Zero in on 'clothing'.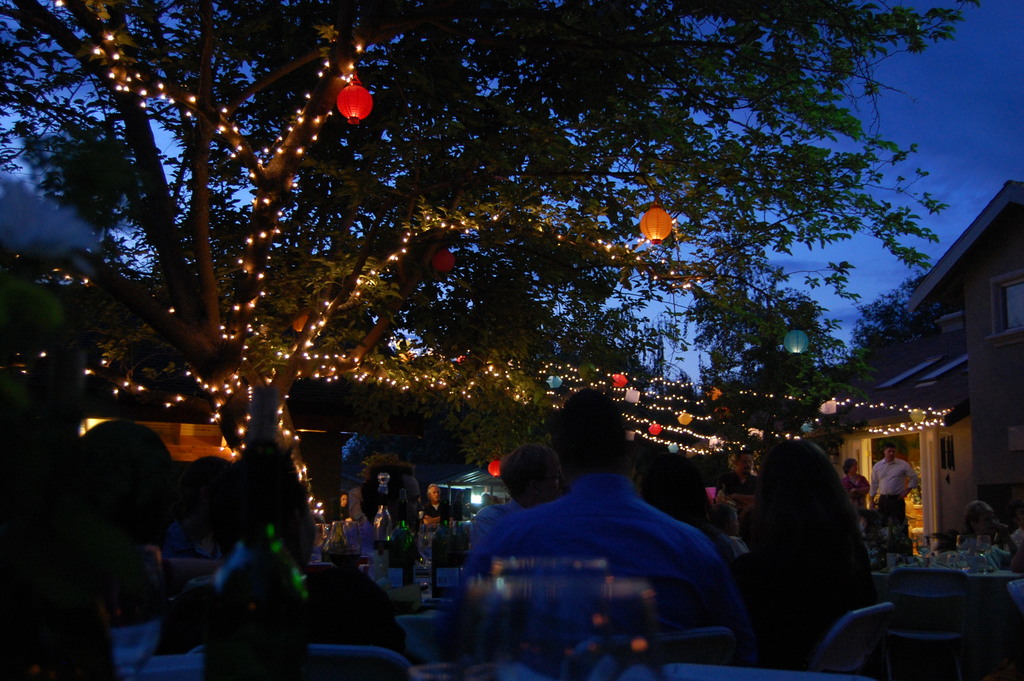
Zeroed in: box(459, 498, 525, 550).
